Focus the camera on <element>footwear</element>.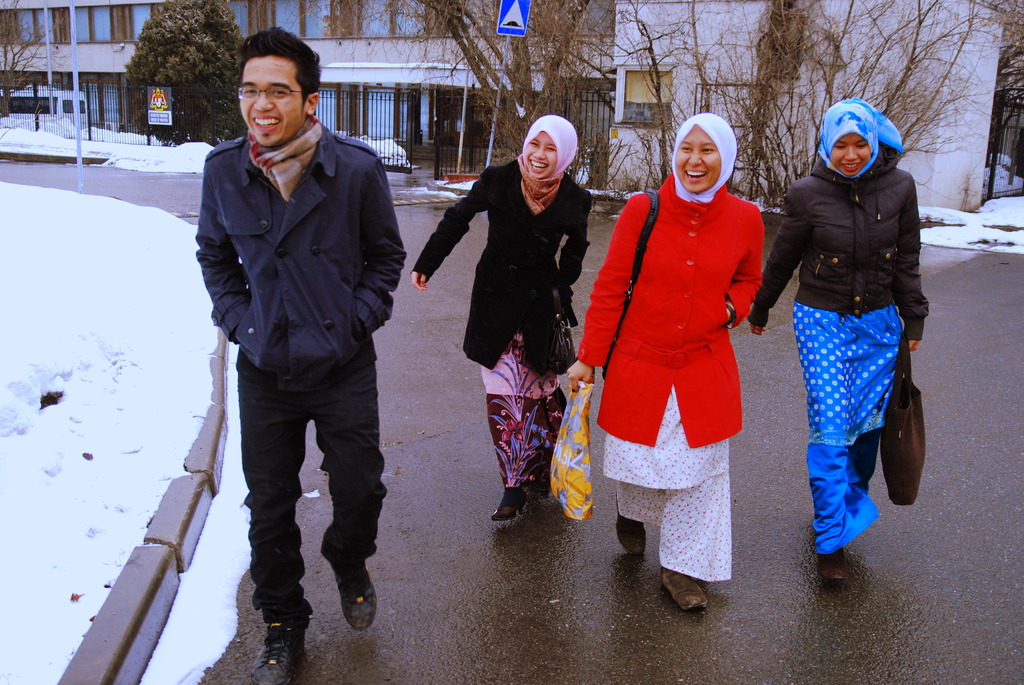
Focus region: 485,480,527,524.
